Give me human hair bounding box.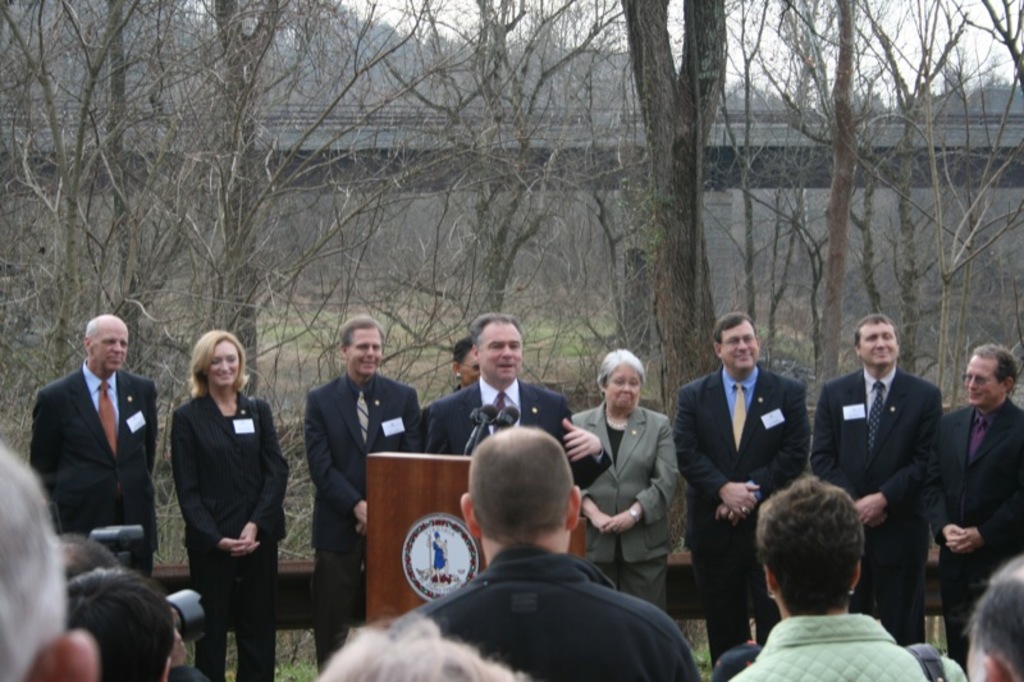
{"left": 599, "top": 348, "right": 644, "bottom": 390}.
